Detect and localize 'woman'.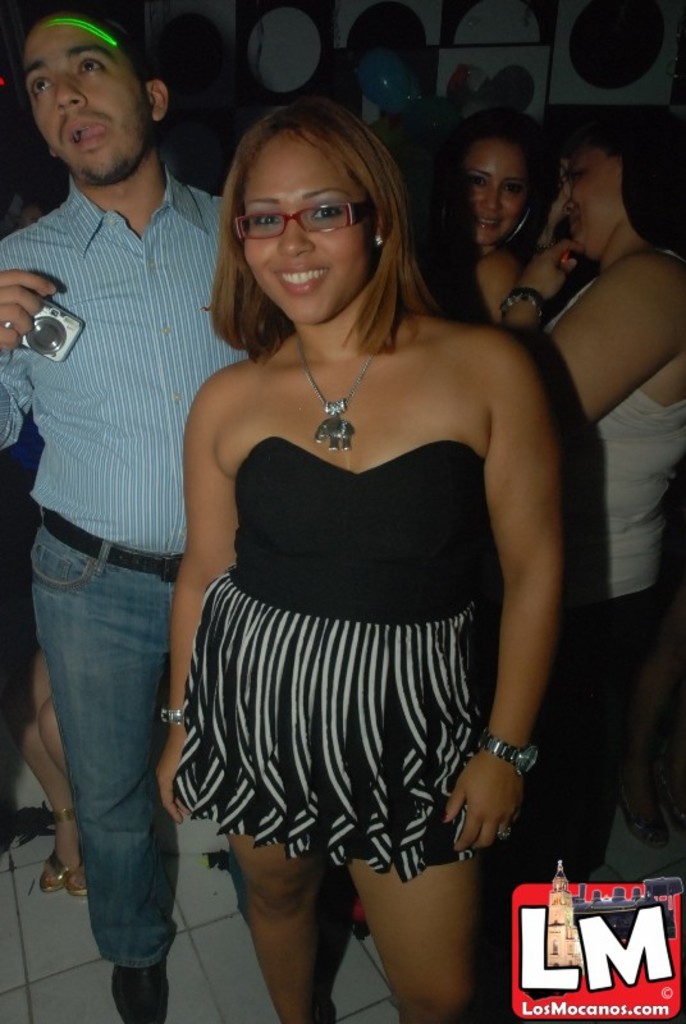
Localized at (470, 132, 685, 1023).
